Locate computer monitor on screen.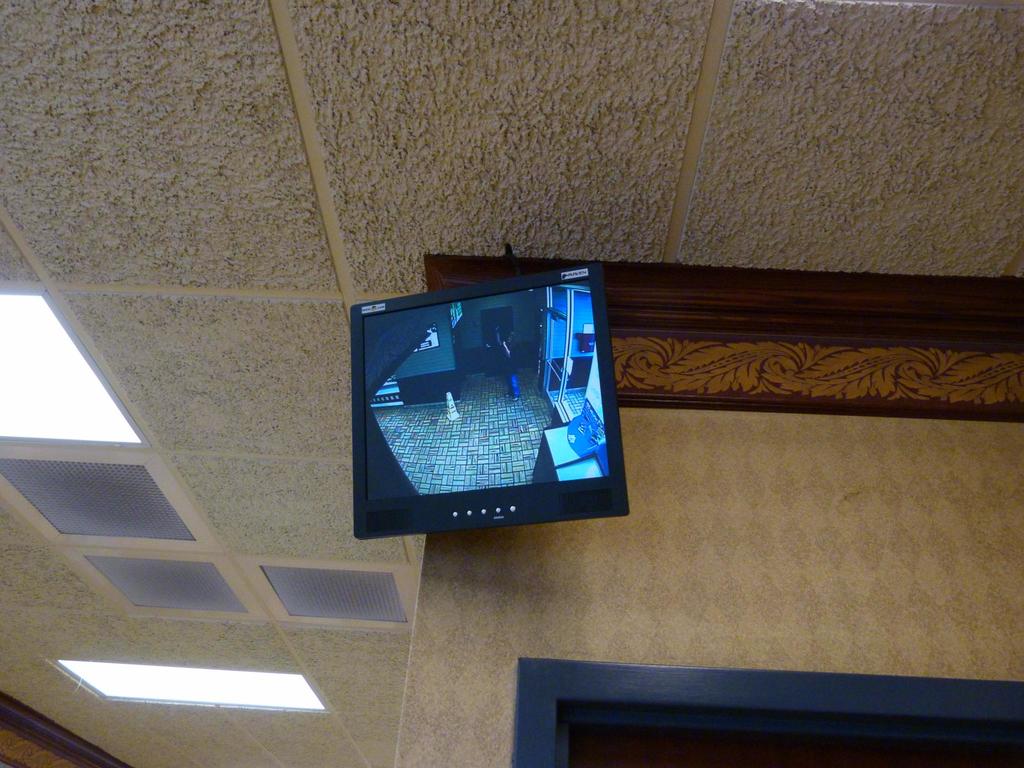
On screen at {"left": 356, "top": 261, "right": 637, "bottom": 536}.
